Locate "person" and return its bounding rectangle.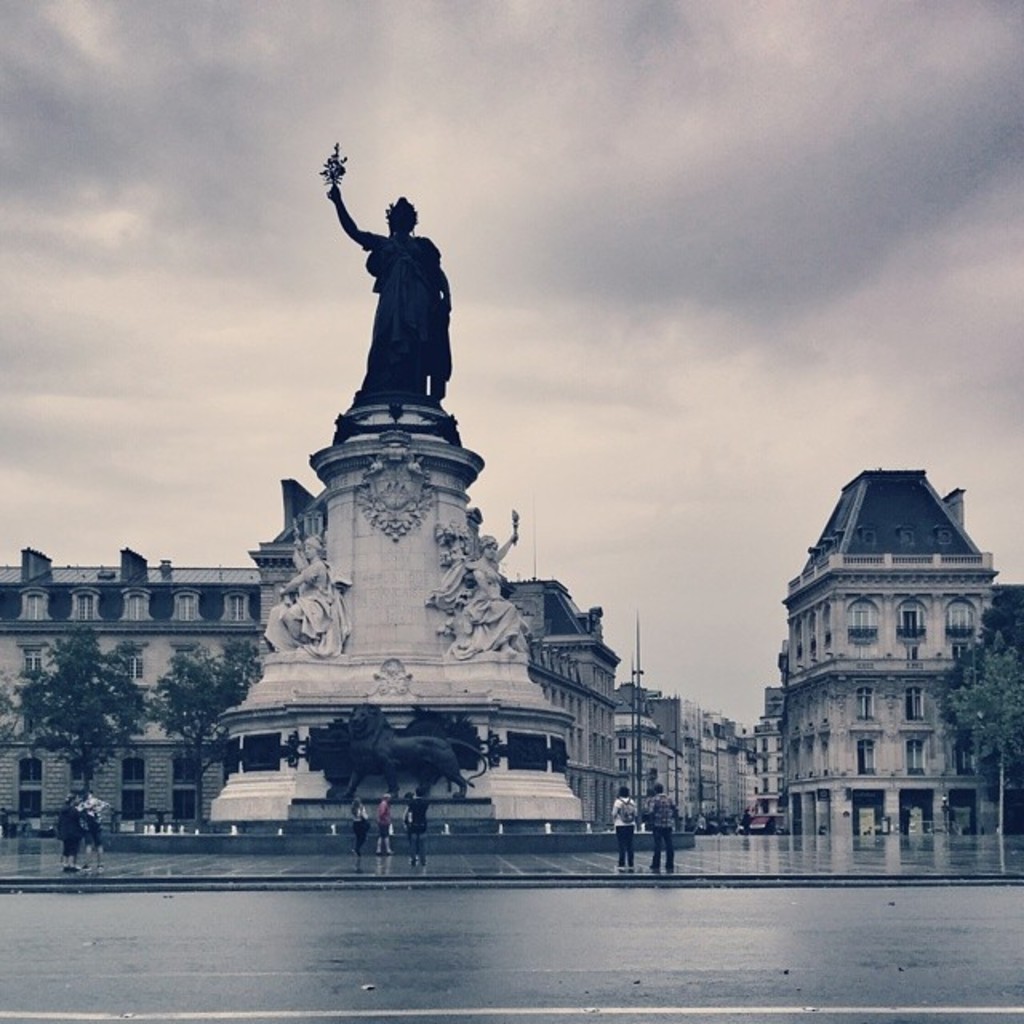
bbox=(59, 798, 93, 874).
